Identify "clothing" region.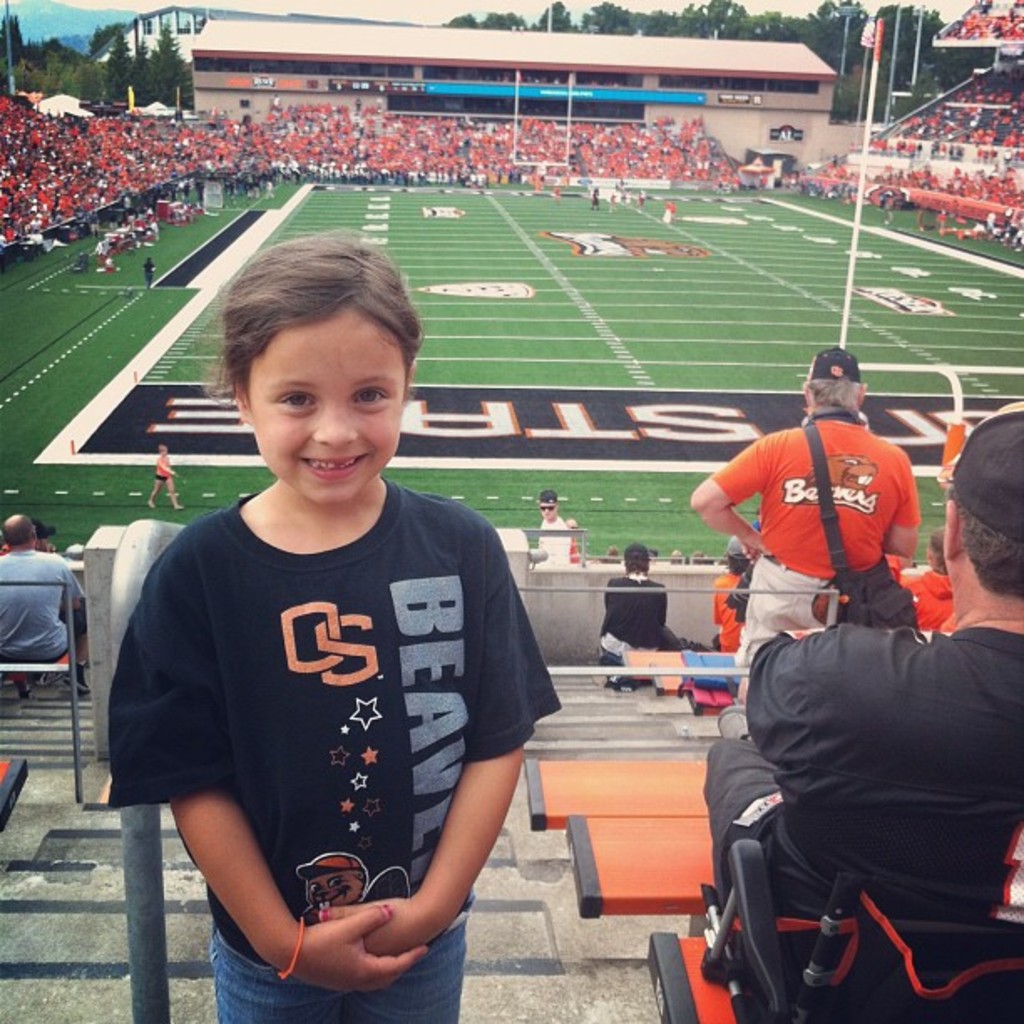
Region: <box>709,407,915,656</box>.
